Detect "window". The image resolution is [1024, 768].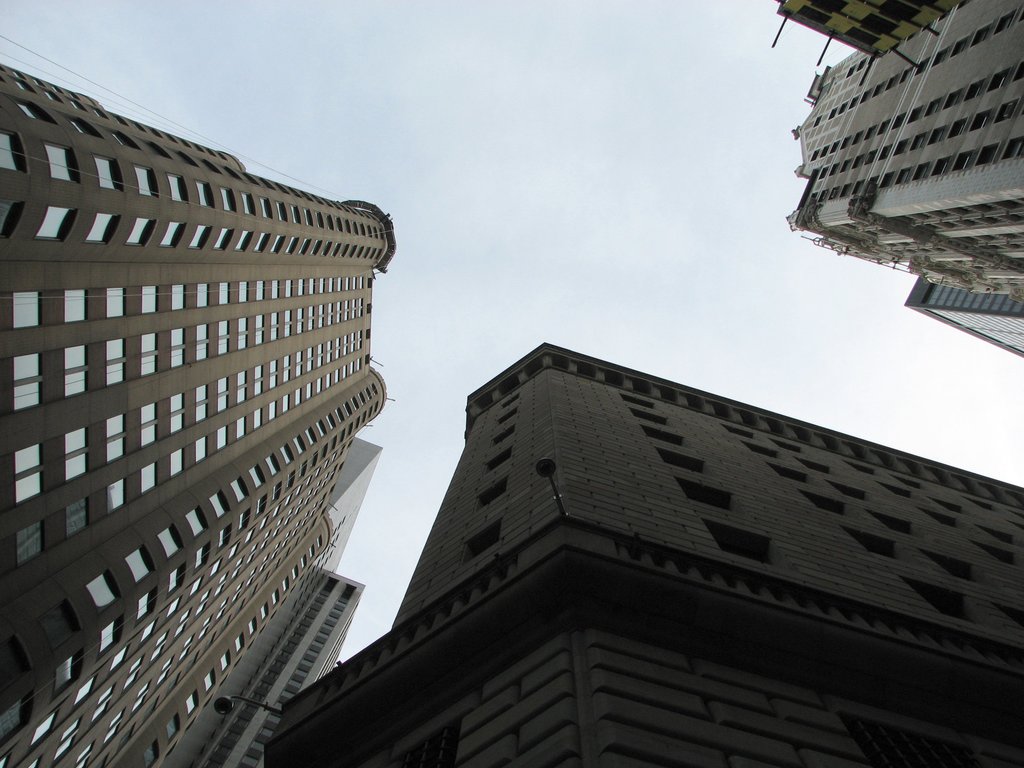
12 70 26 79.
